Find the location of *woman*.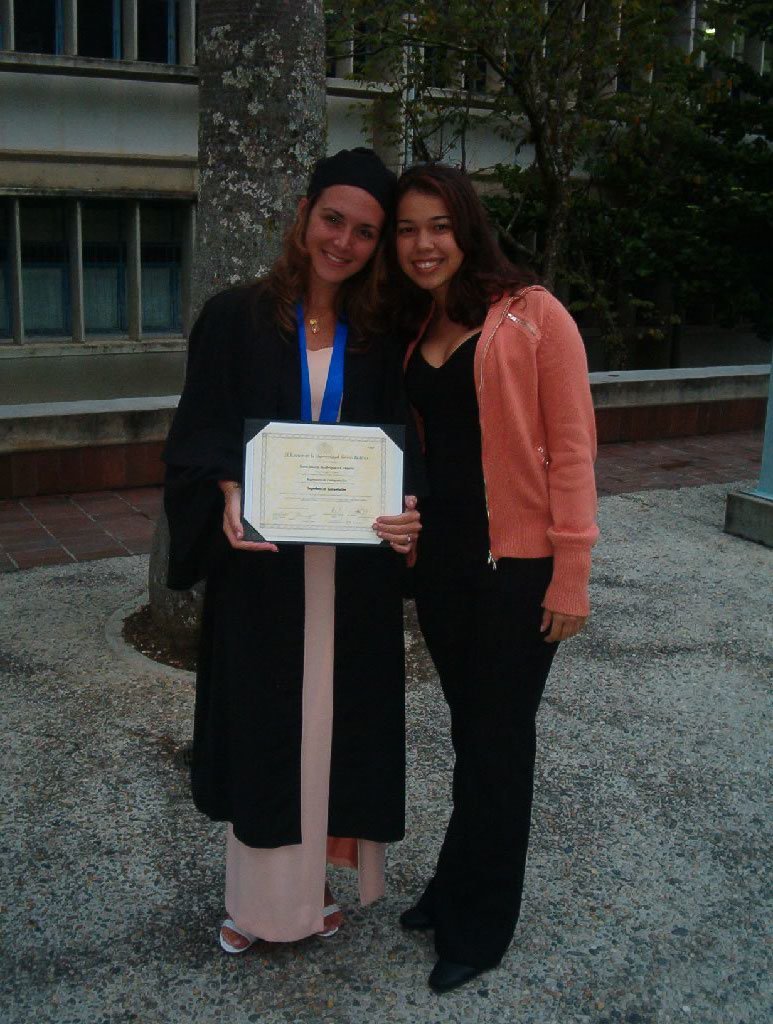
Location: x1=183, y1=171, x2=460, y2=946.
